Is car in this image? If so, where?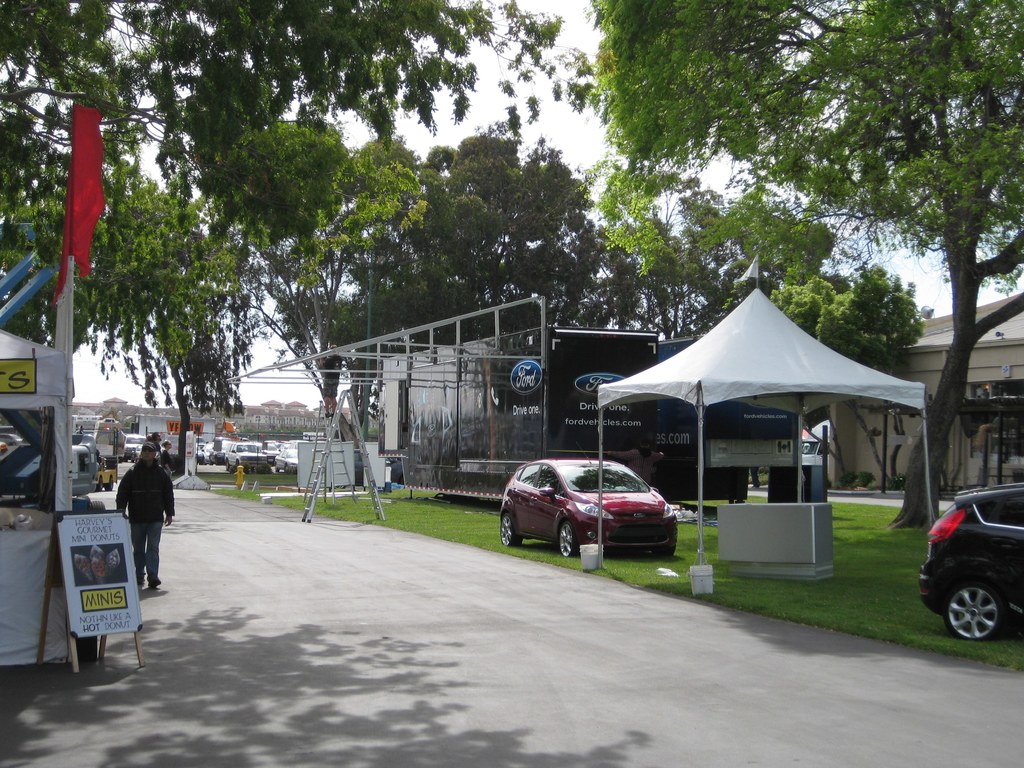
Yes, at (916, 486, 1023, 644).
